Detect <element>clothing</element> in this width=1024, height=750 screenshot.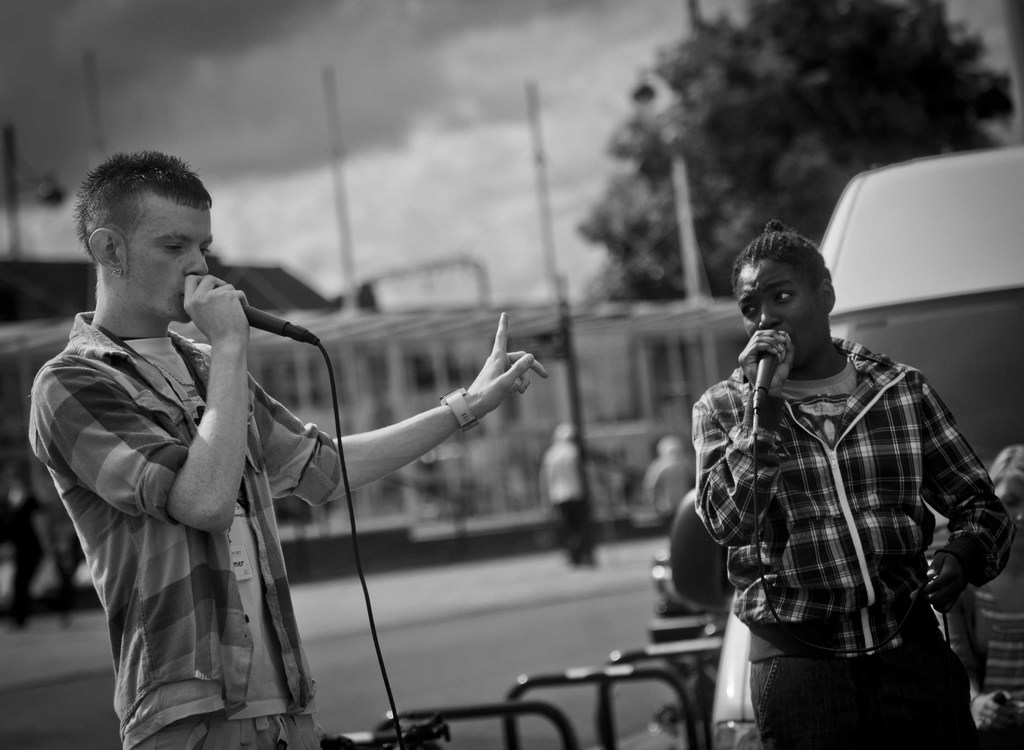
Detection: bbox=(27, 306, 337, 744).
